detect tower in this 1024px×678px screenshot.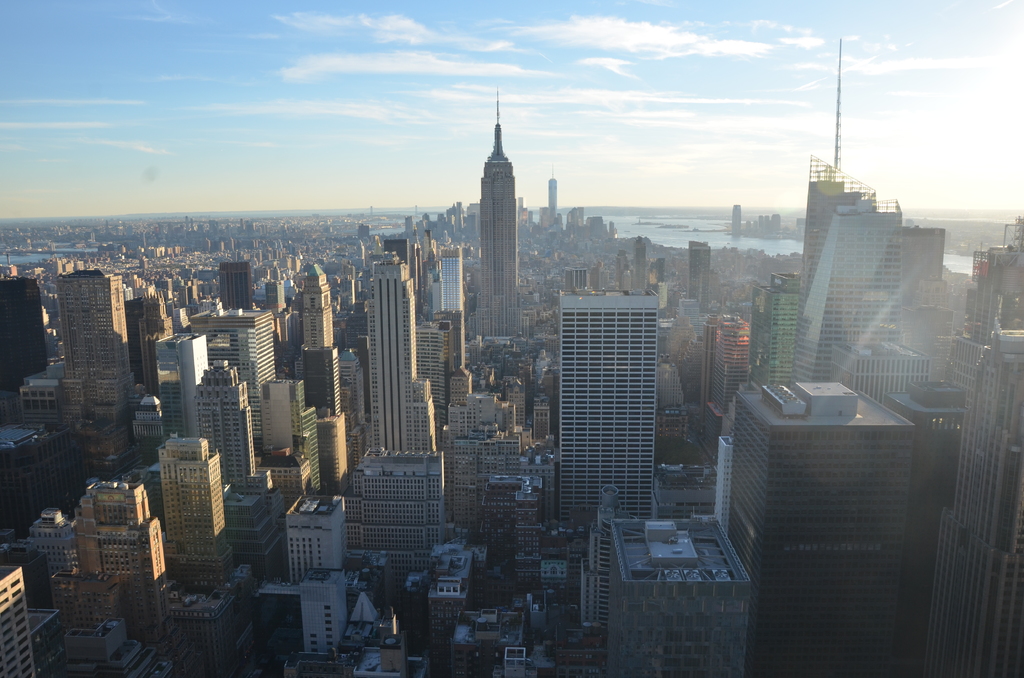
Detection: pyautogui.locateOnScreen(371, 266, 450, 541).
